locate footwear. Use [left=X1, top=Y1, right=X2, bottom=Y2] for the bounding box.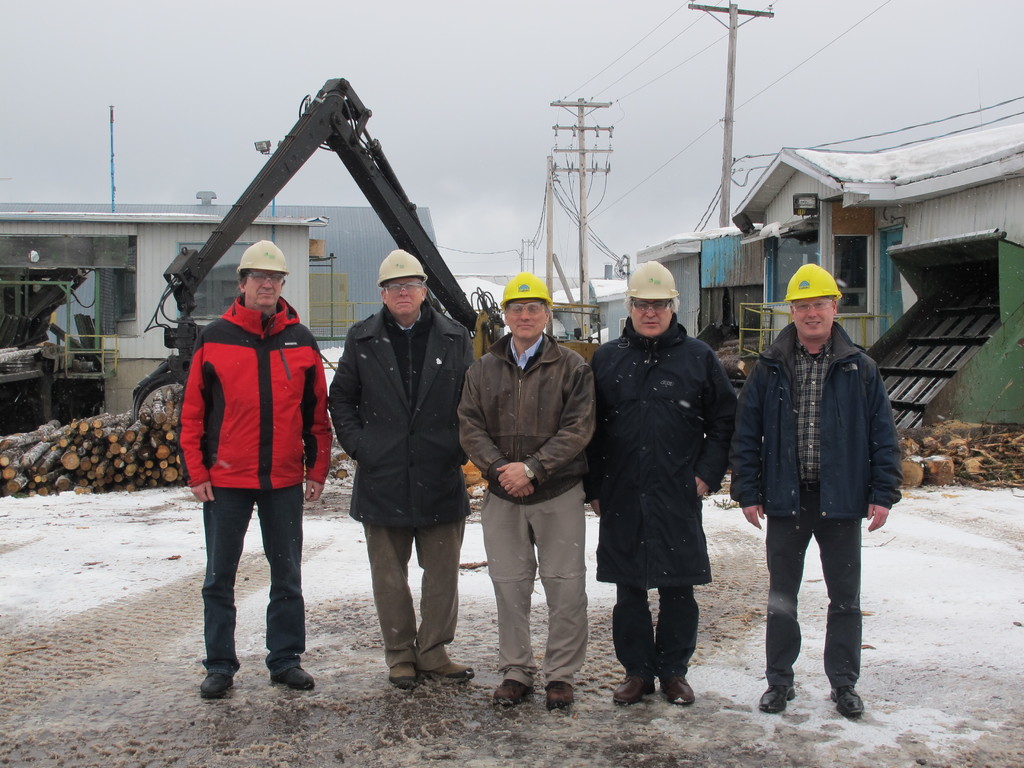
[left=543, top=683, right=577, bottom=708].
